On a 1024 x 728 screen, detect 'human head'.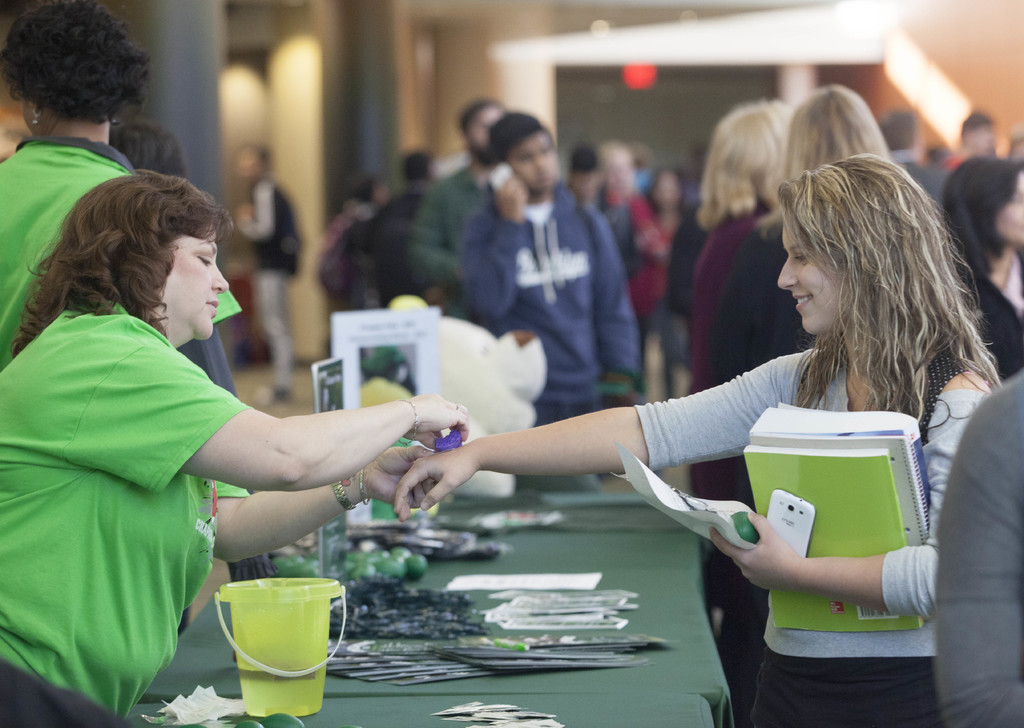
(left=959, top=115, right=996, bottom=156).
